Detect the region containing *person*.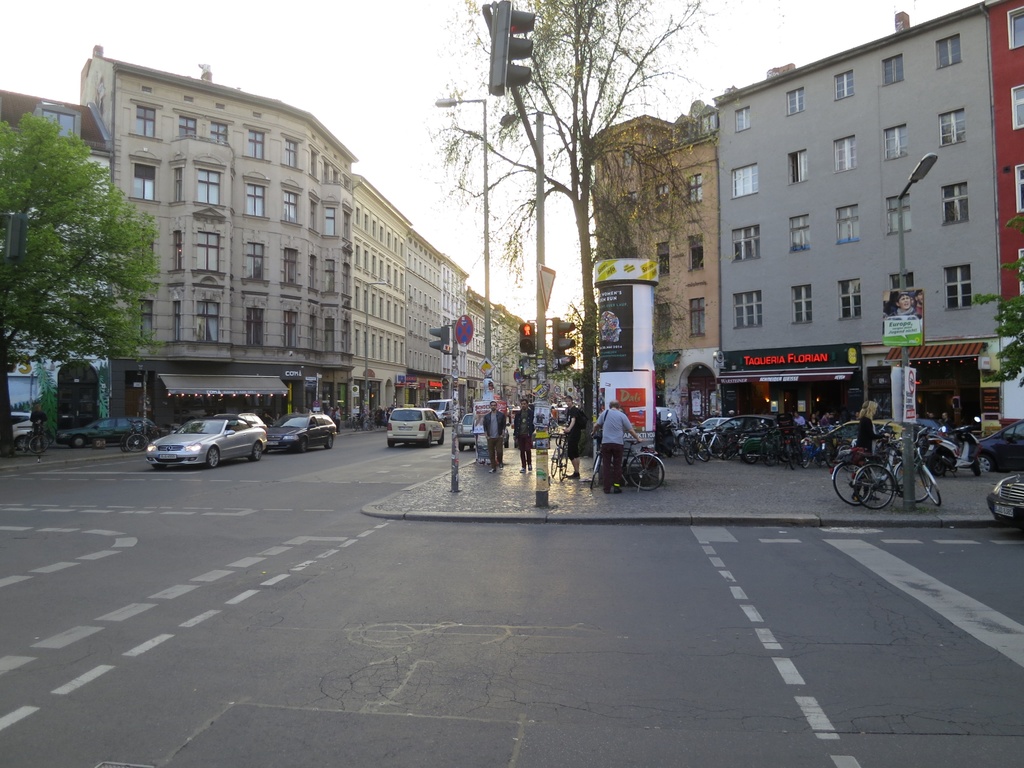
514:400:535:478.
